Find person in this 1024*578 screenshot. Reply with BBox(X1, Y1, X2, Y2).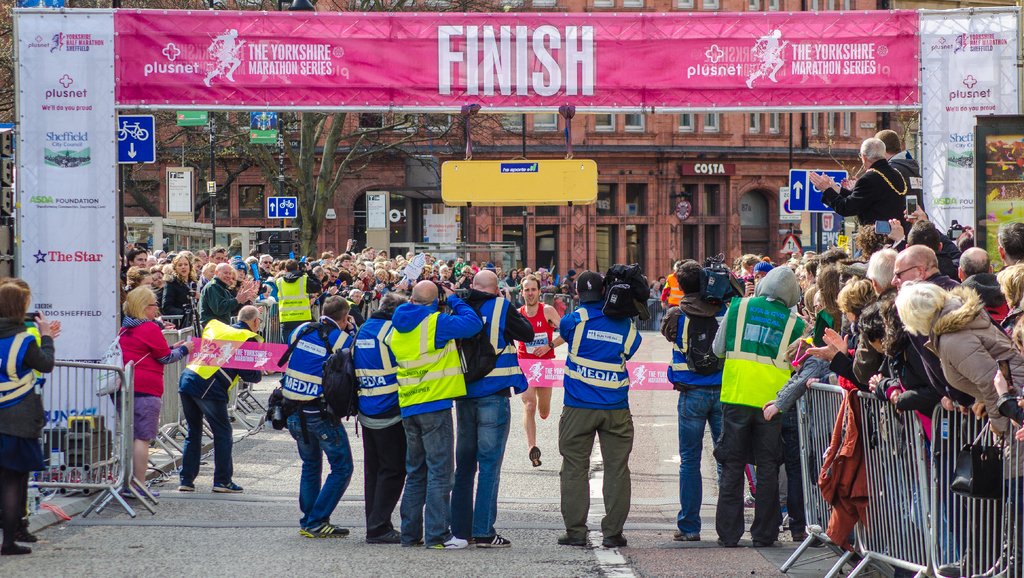
BBox(276, 289, 360, 541).
